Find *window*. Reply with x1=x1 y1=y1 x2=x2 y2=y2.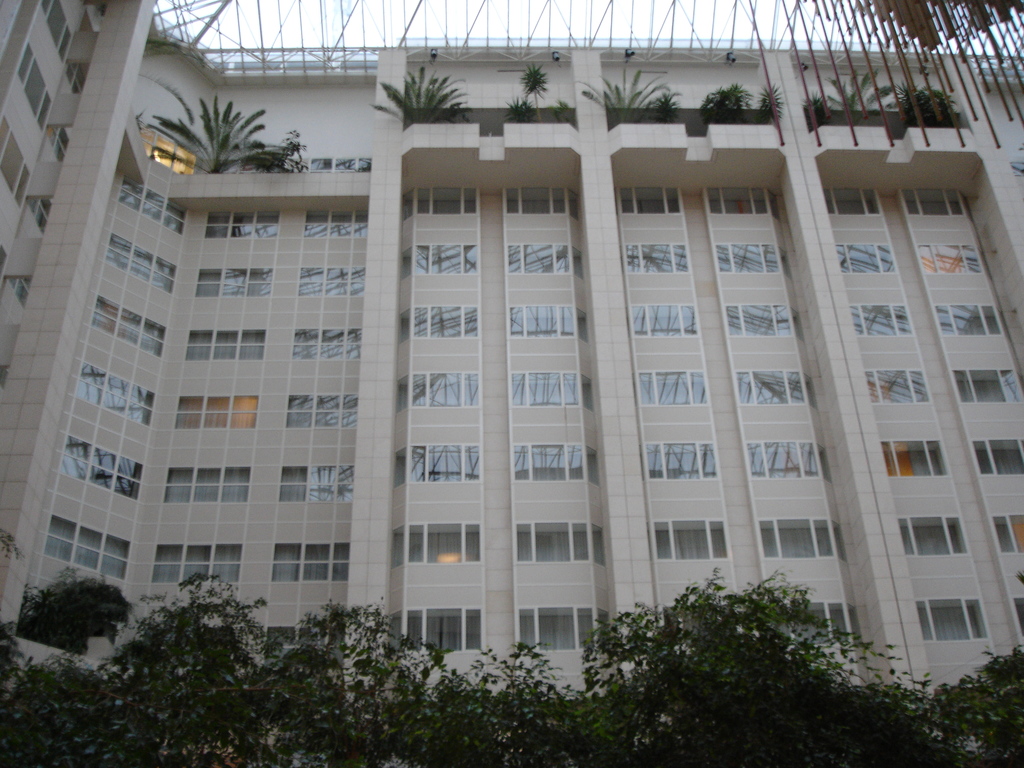
x1=196 y1=266 x2=275 y2=301.
